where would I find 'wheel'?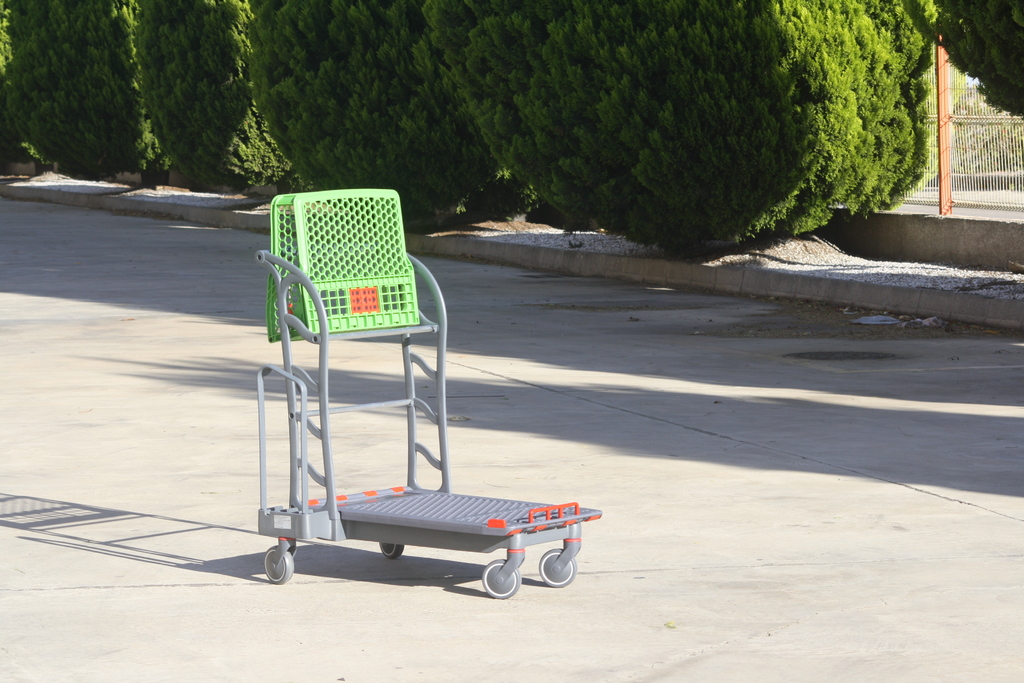
At rect(538, 548, 576, 586).
